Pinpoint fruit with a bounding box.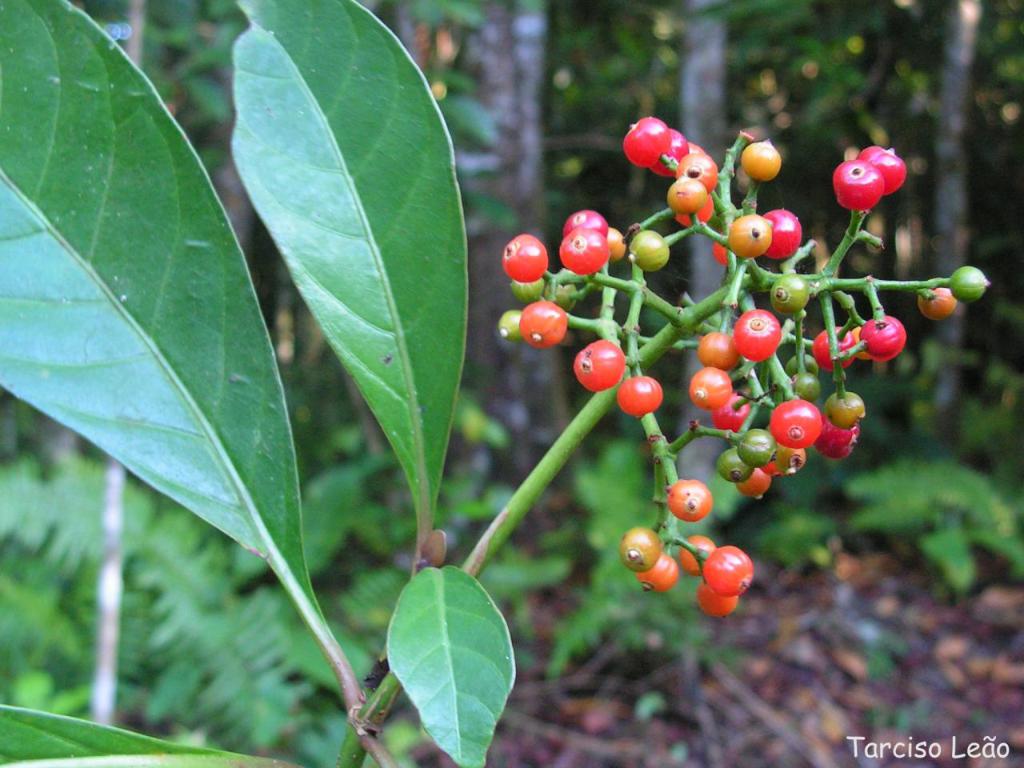
[x1=814, y1=414, x2=856, y2=464].
